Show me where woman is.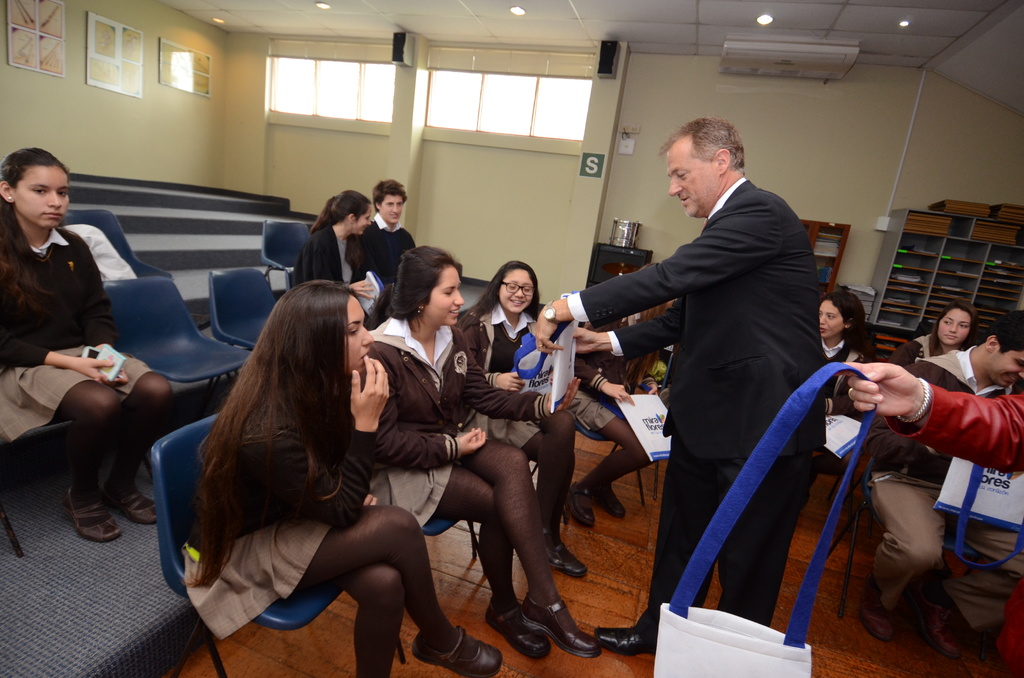
woman is at pyautogui.locateOnScreen(292, 188, 376, 300).
